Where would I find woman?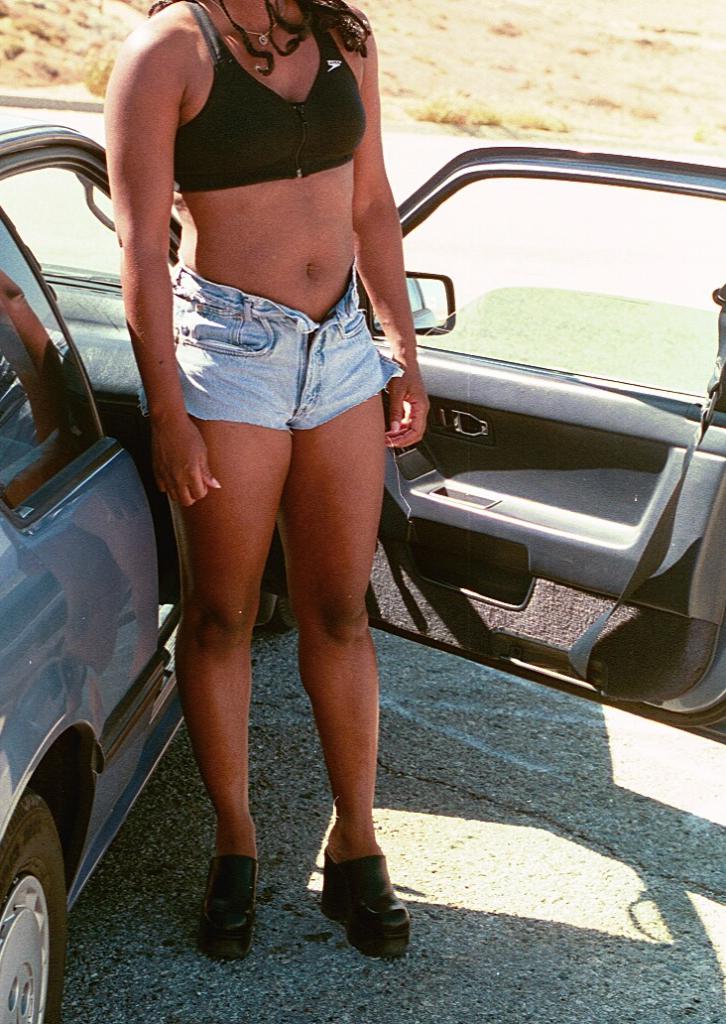
At 108, 0, 484, 938.
